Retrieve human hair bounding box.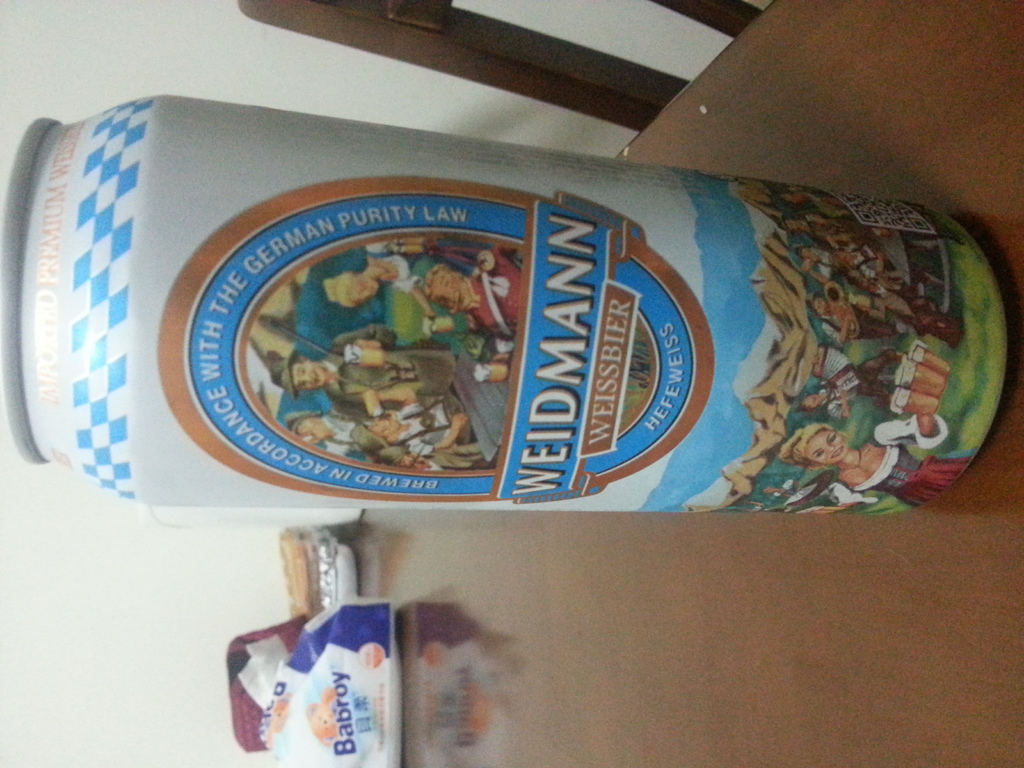
Bounding box: [left=290, top=355, right=303, bottom=367].
